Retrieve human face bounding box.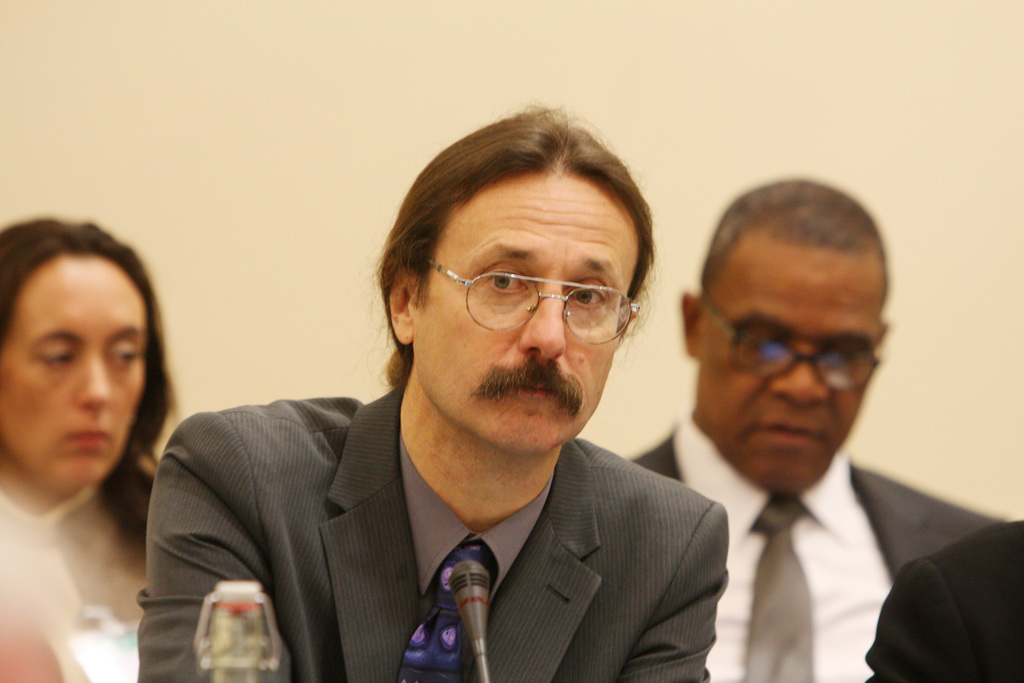
Bounding box: (left=0, top=252, right=150, bottom=488).
